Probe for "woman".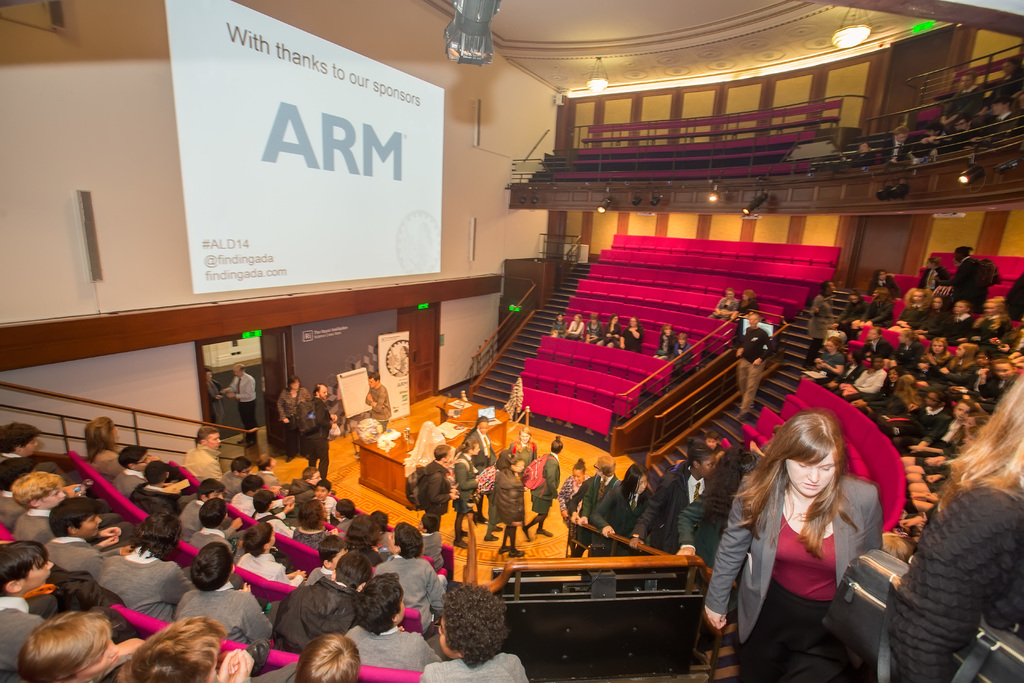
Probe result: (x1=590, y1=461, x2=655, y2=557).
